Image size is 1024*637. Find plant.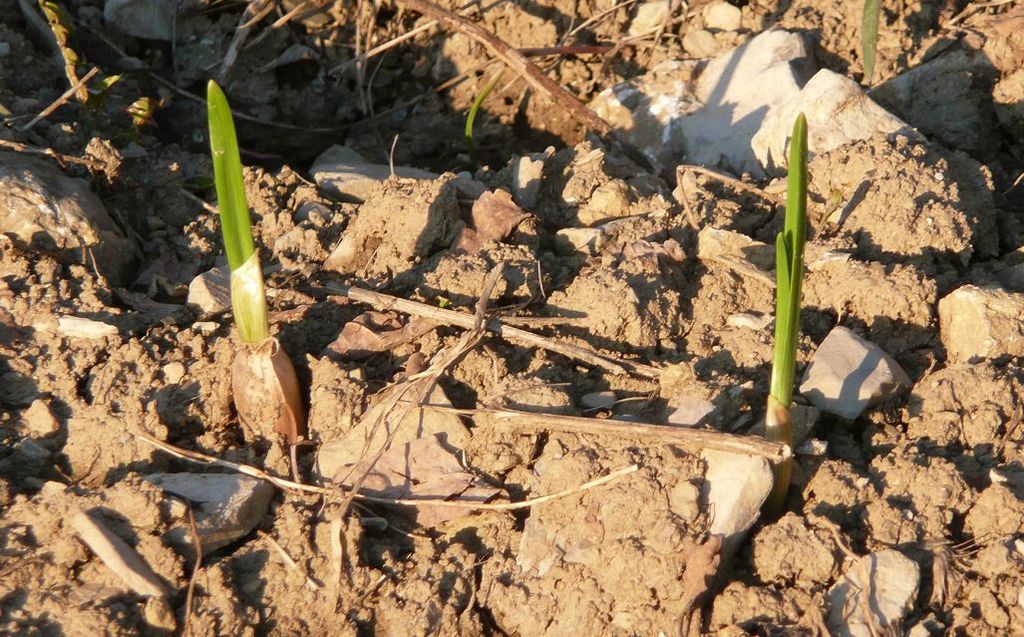
{"left": 39, "top": 0, "right": 125, "bottom": 122}.
